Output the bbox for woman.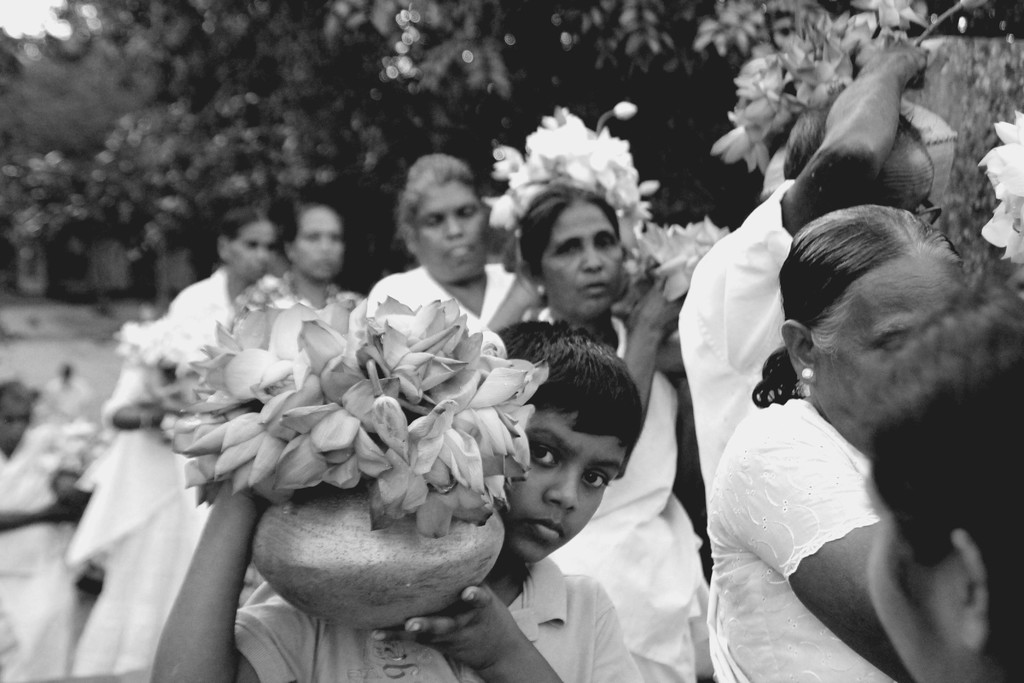
<box>698,186,938,671</box>.
